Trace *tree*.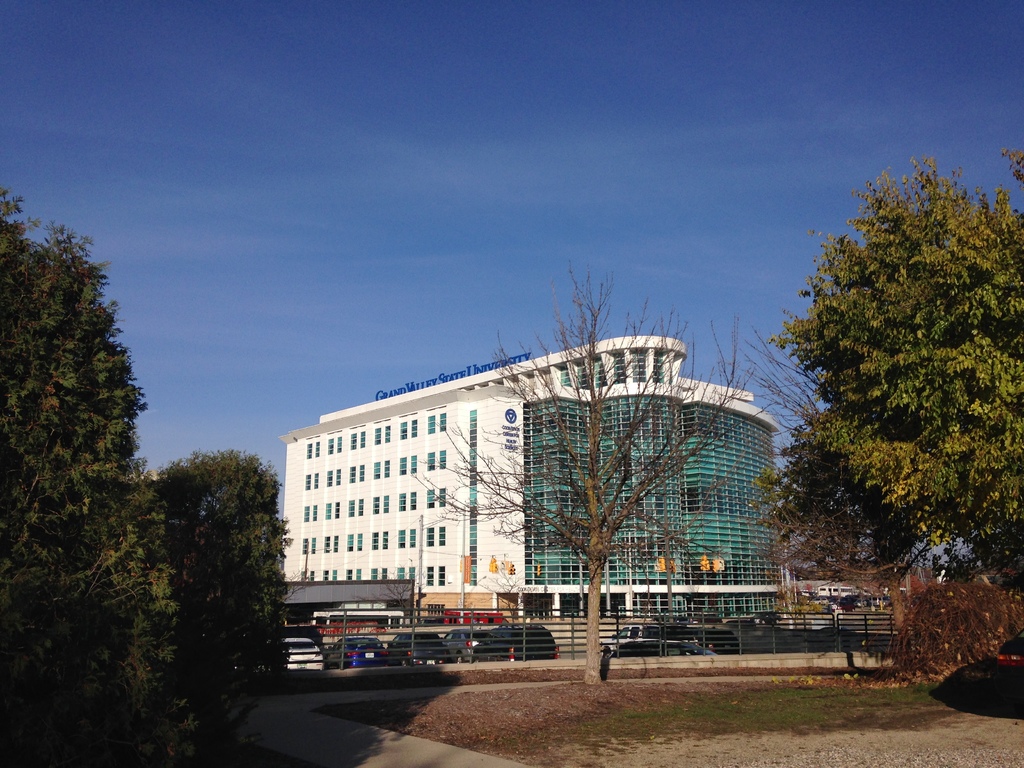
Traced to Rect(765, 146, 1005, 626).
